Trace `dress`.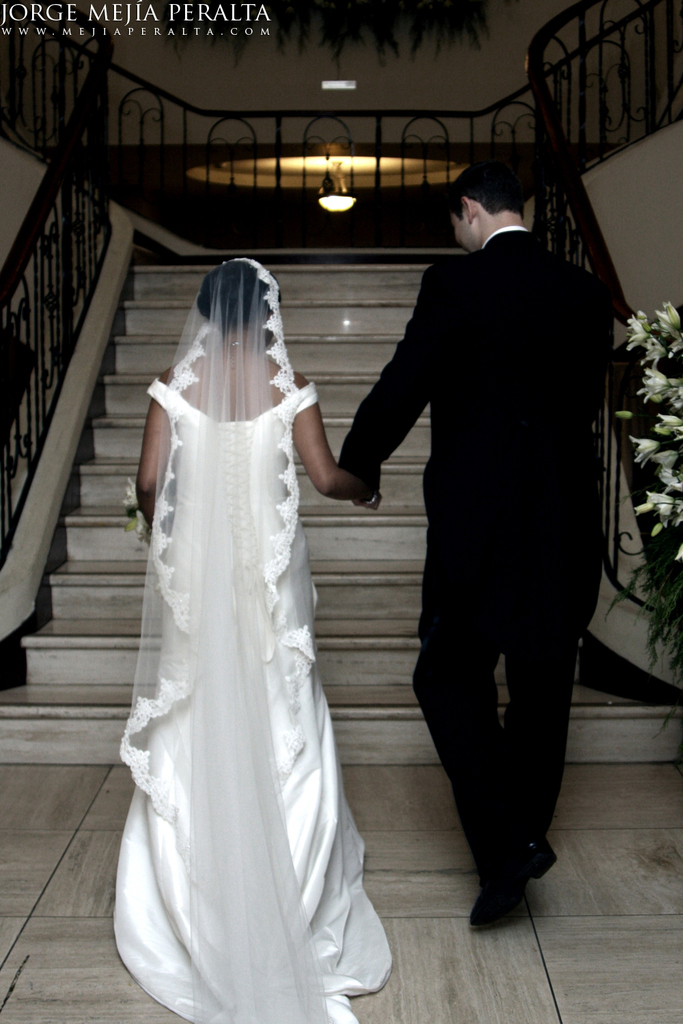
Traced to locate(113, 382, 391, 1023).
